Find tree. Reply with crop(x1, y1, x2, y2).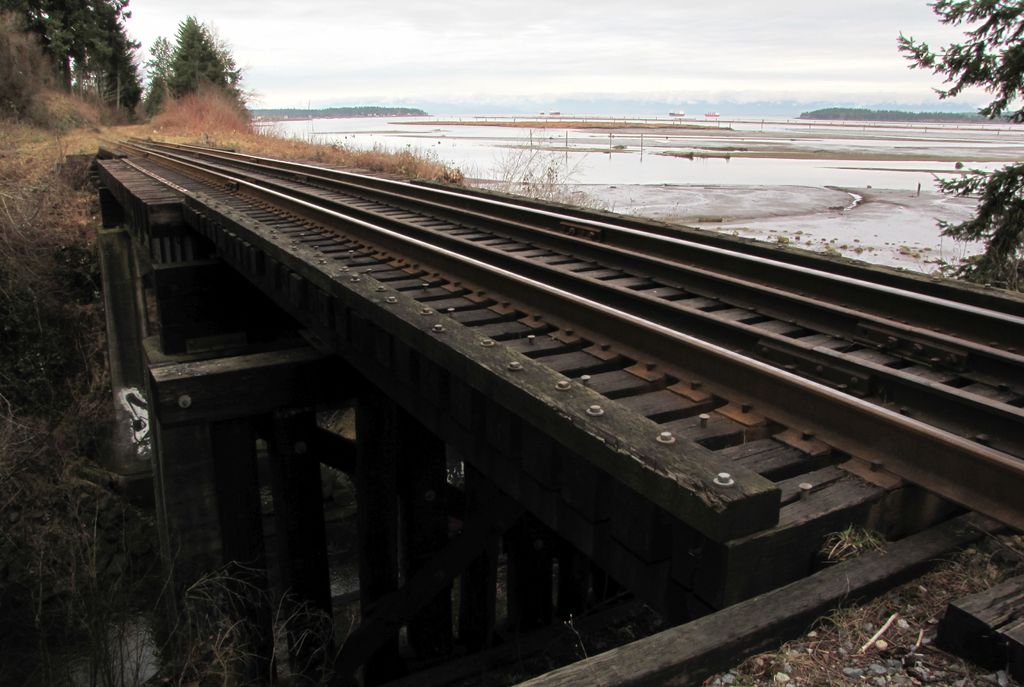
crop(930, 158, 1023, 291).
